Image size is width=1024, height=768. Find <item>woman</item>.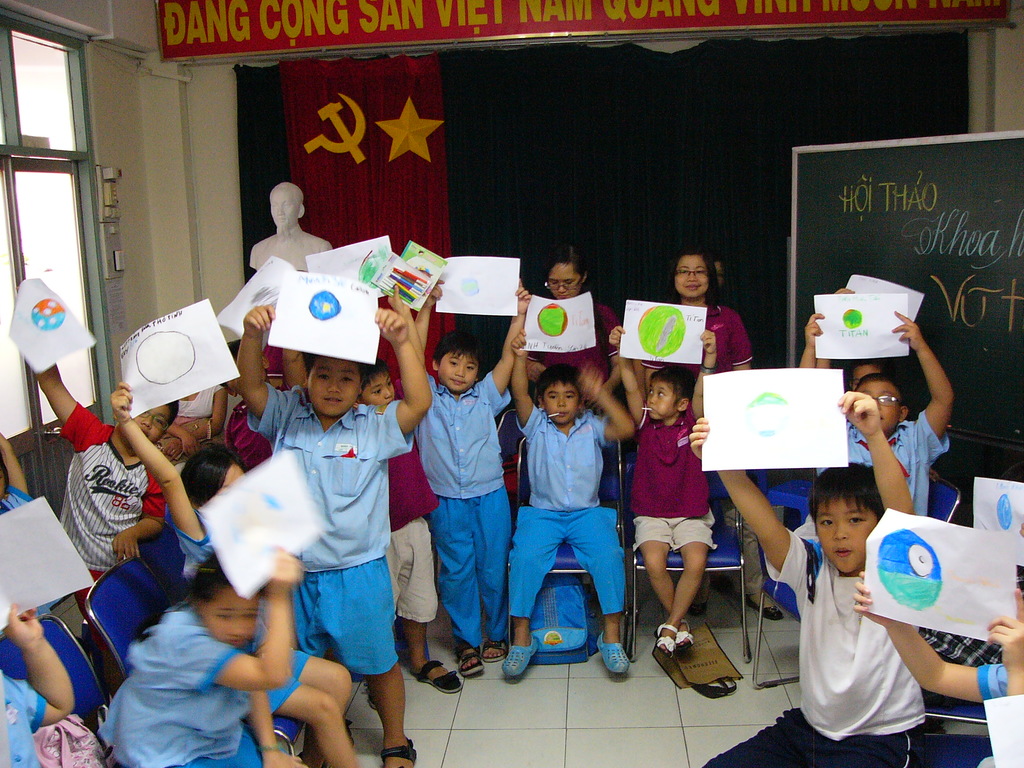
pyautogui.locateOnScreen(608, 248, 786, 620).
